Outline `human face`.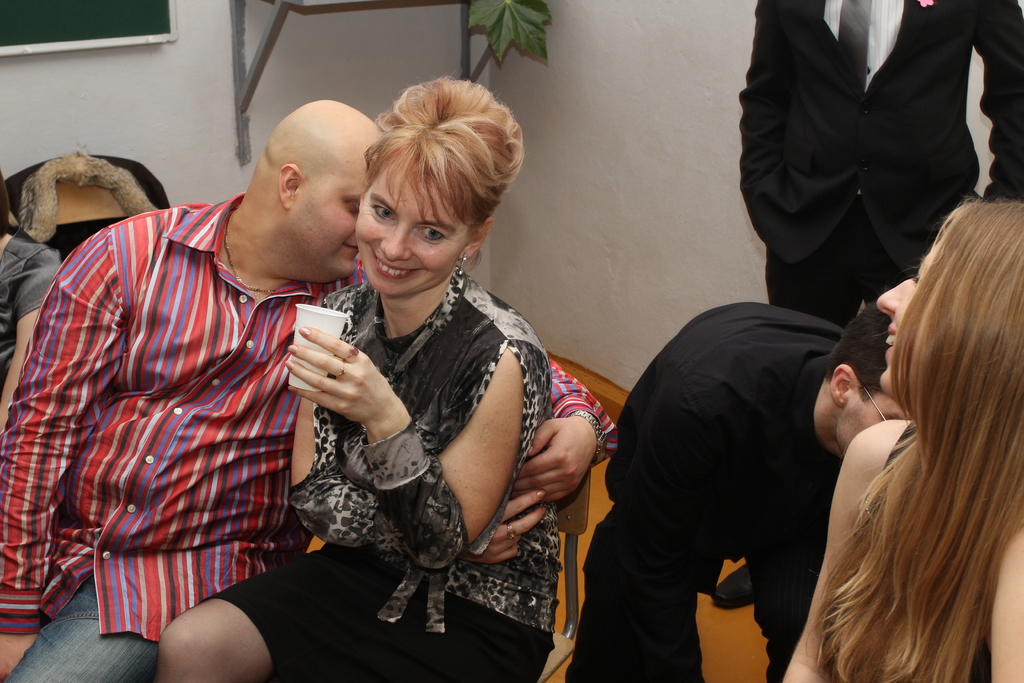
Outline: [876, 230, 951, 389].
